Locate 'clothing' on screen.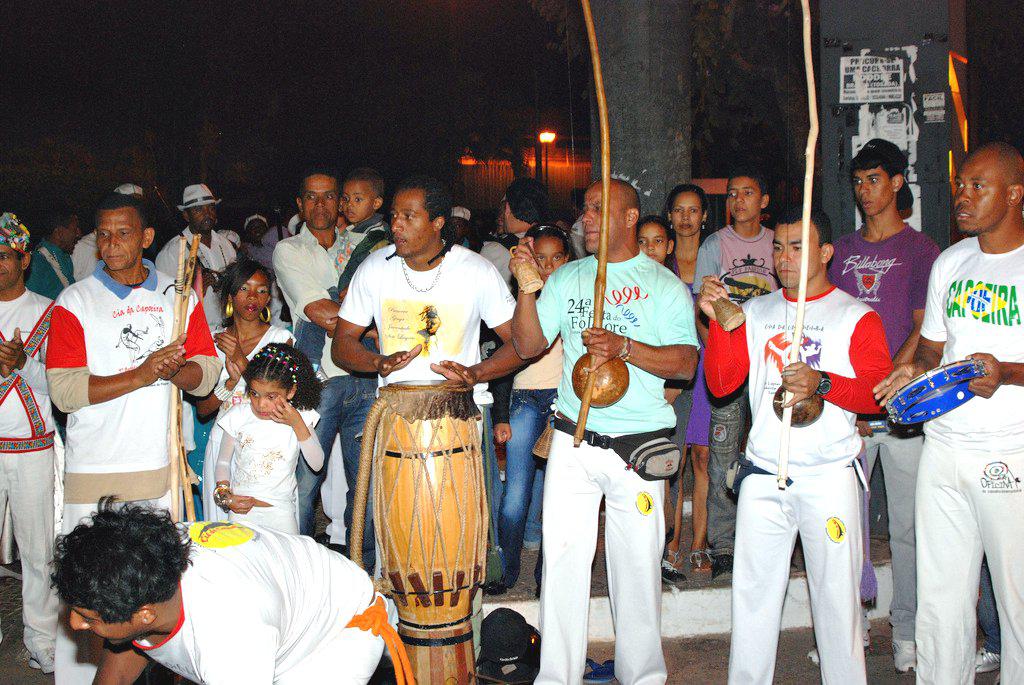
On screen at locate(333, 229, 505, 643).
